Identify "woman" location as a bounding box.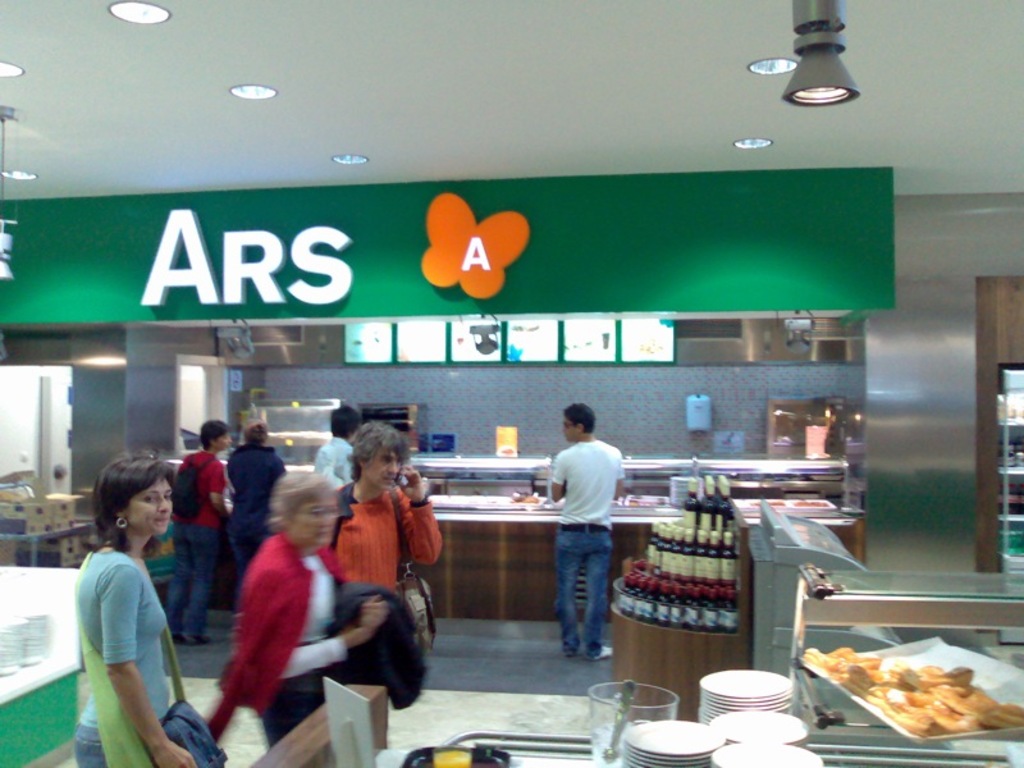
319,424,448,594.
